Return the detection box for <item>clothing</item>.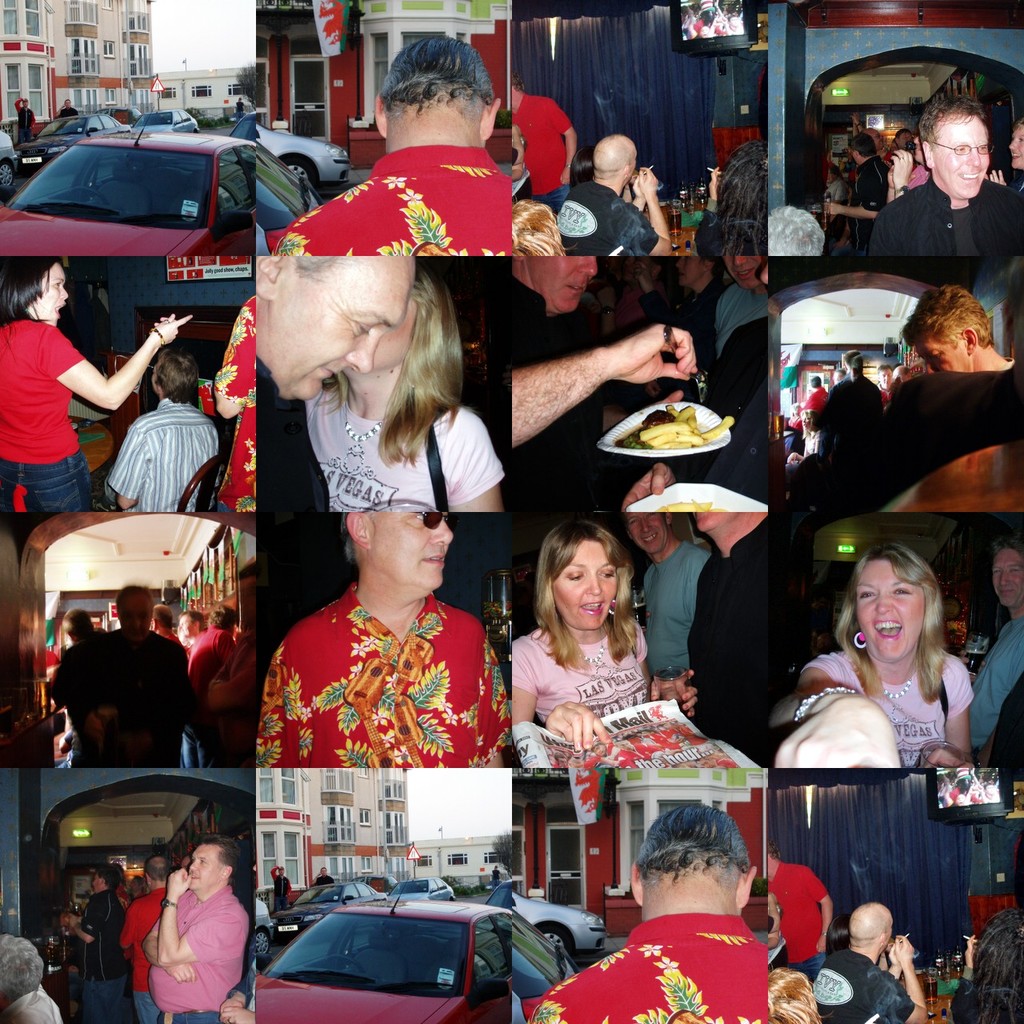
bbox=(555, 179, 659, 254).
